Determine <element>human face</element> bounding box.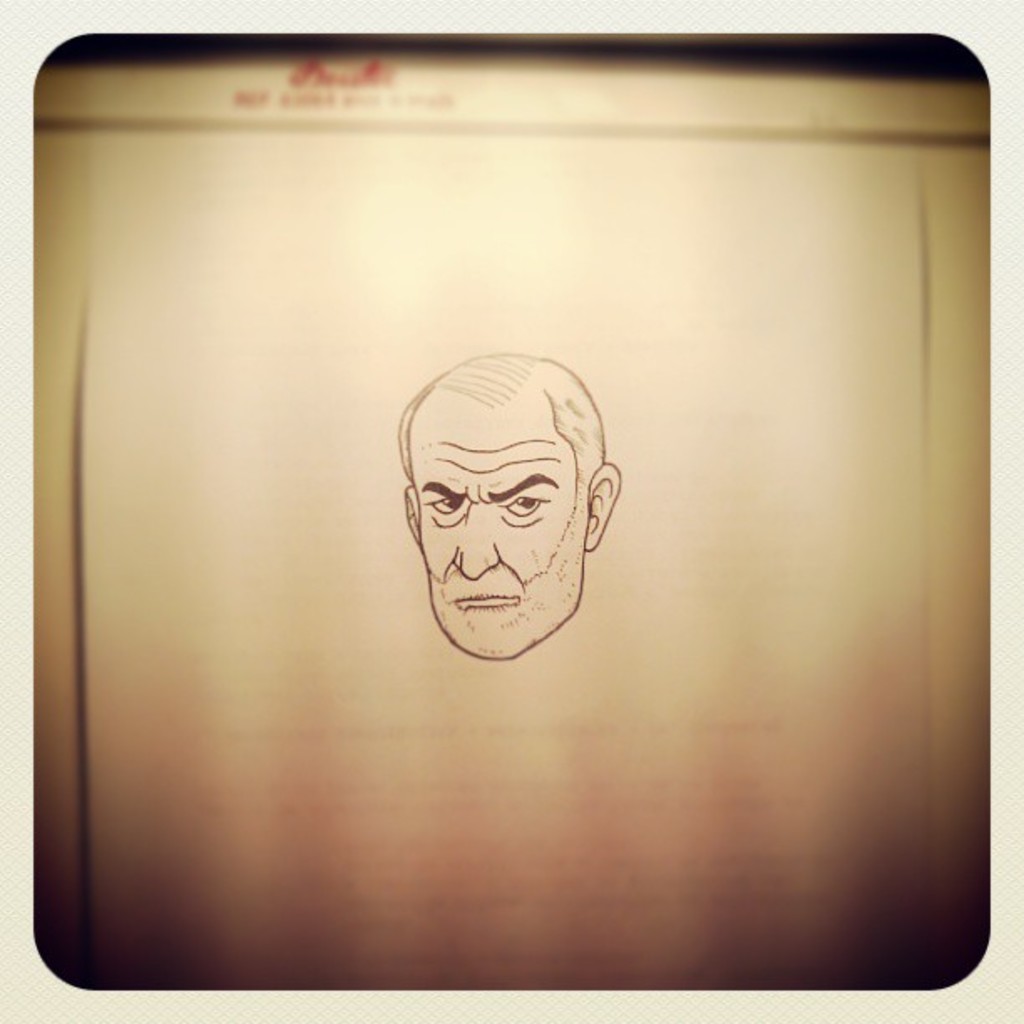
Determined: x1=408 y1=400 x2=589 y2=661.
